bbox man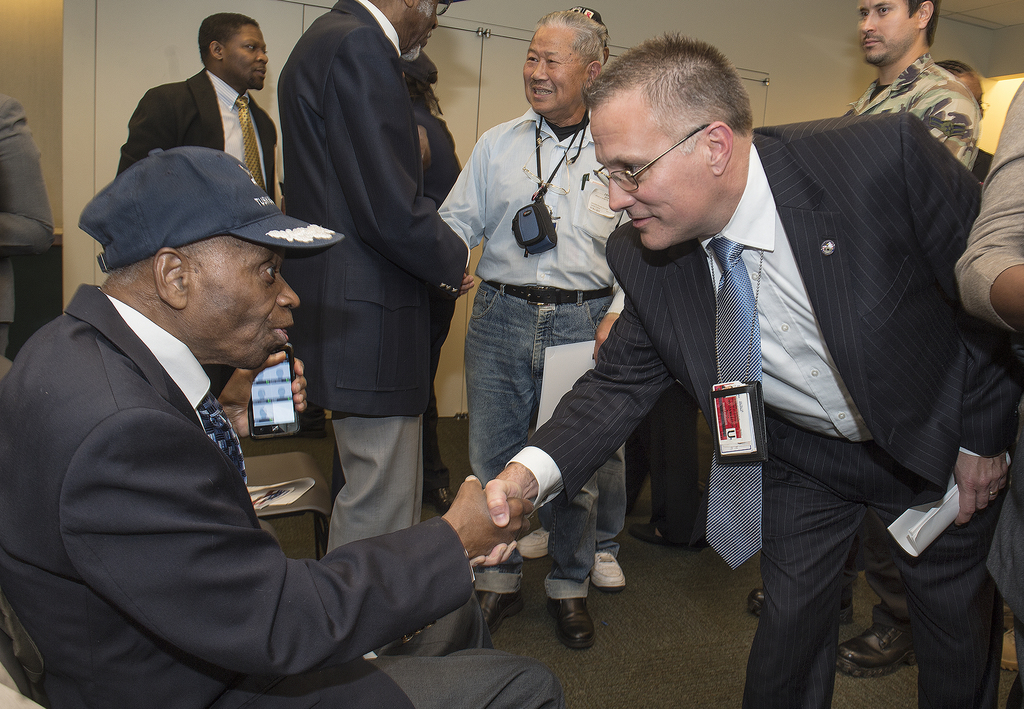
locate(268, 0, 475, 566)
